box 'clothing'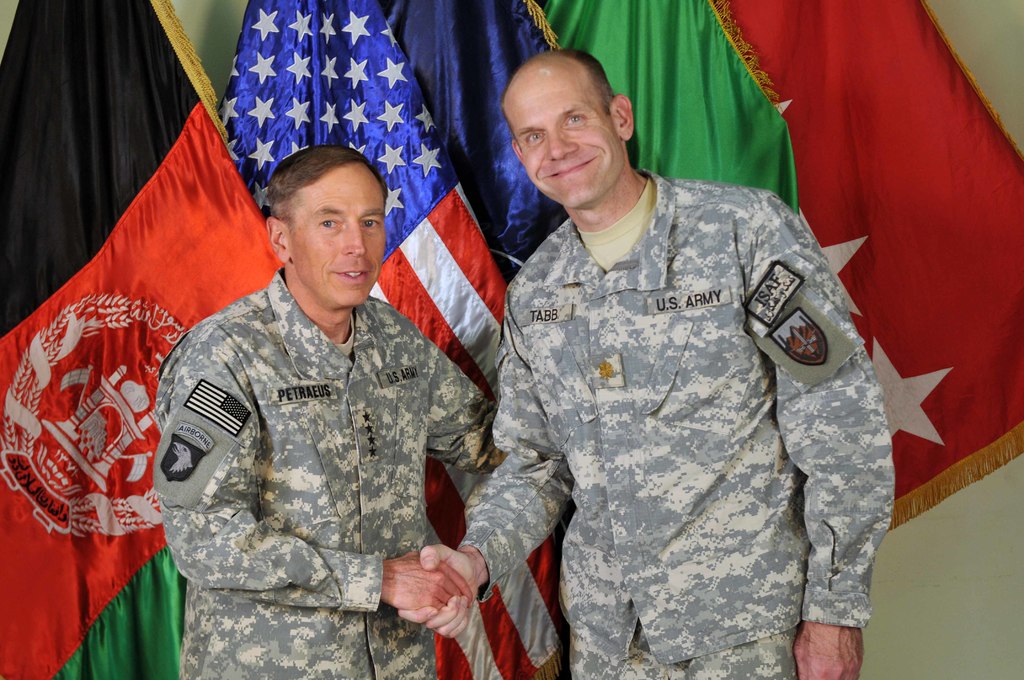
rect(463, 125, 900, 662)
